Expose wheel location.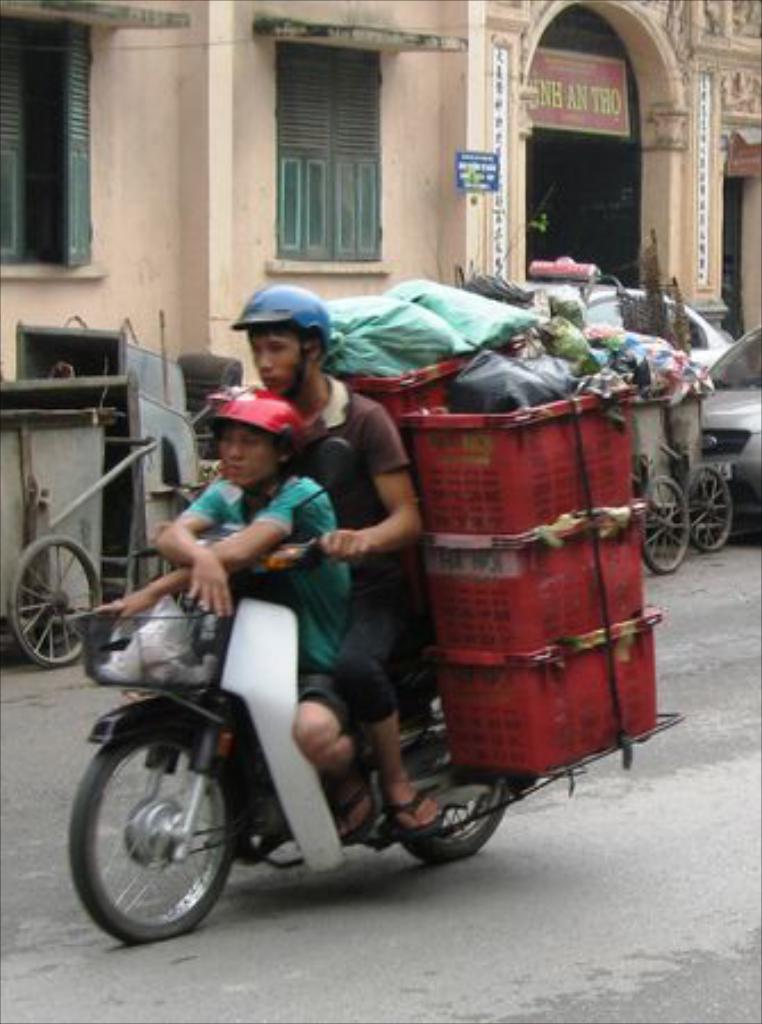
Exposed at locate(687, 462, 737, 553).
